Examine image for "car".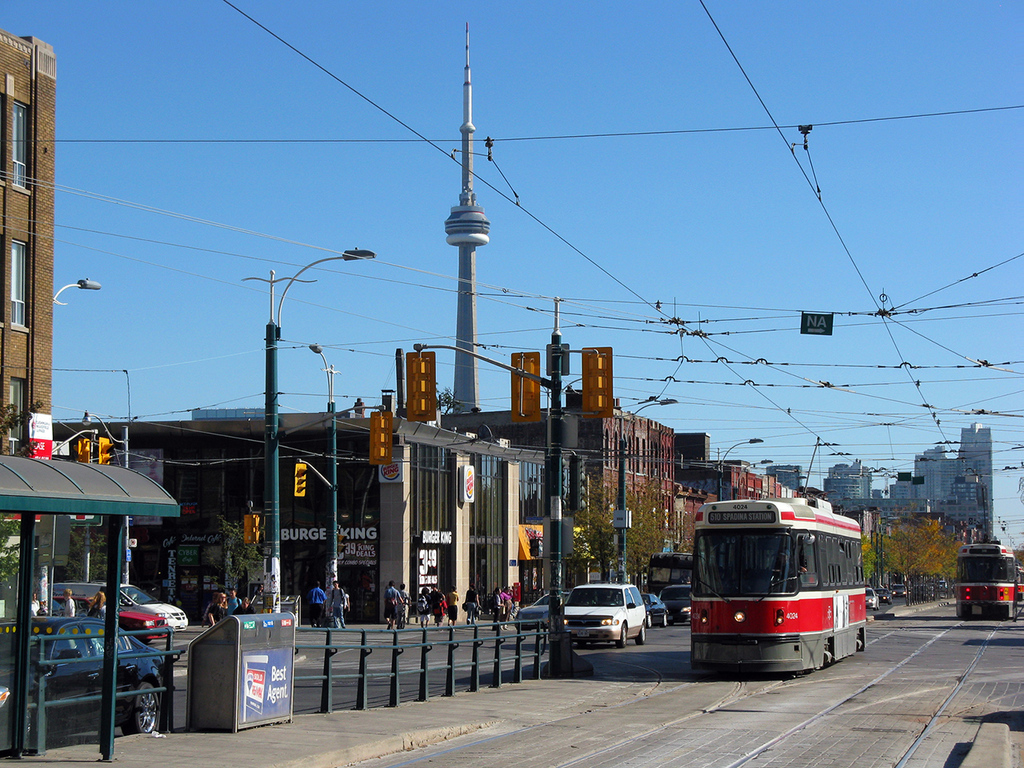
Examination result: box(0, 616, 162, 752).
